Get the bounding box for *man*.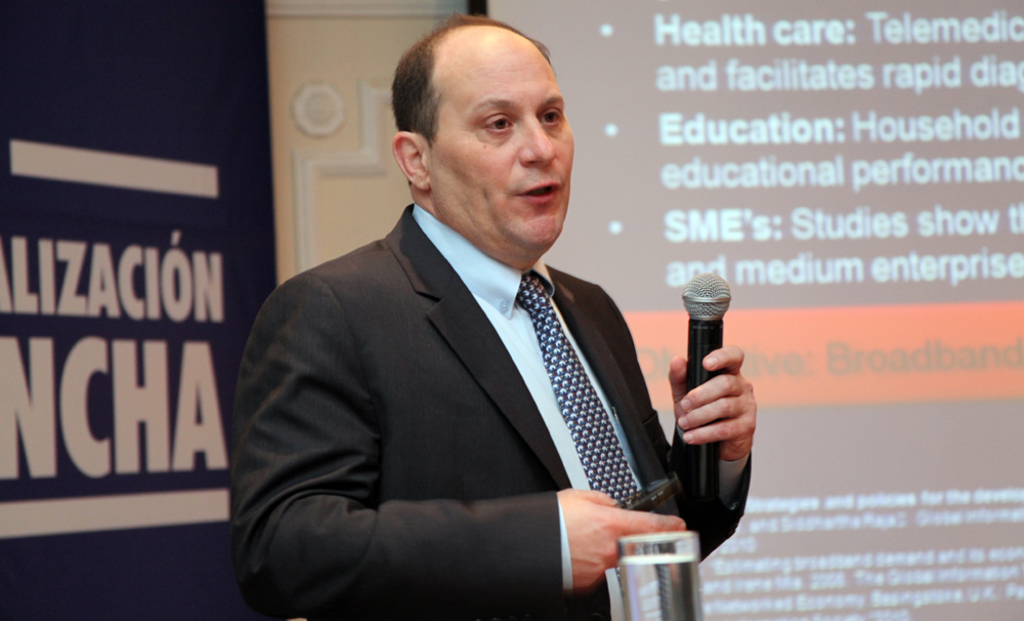
x1=222, y1=33, x2=743, y2=602.
